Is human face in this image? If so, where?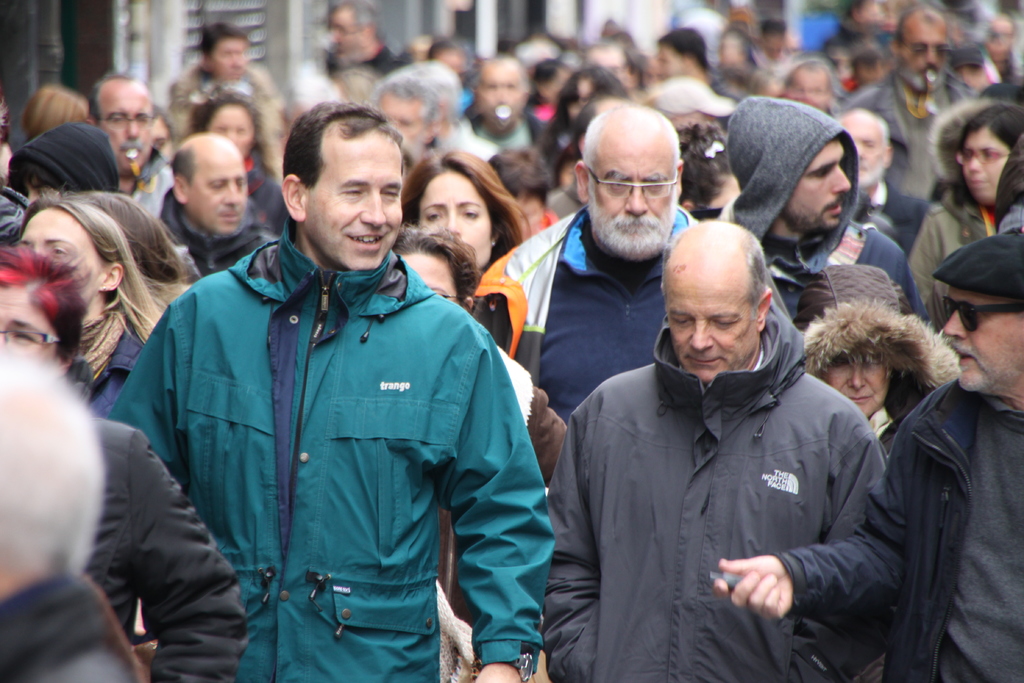
Yes, at (177, 145, 248, 235).
